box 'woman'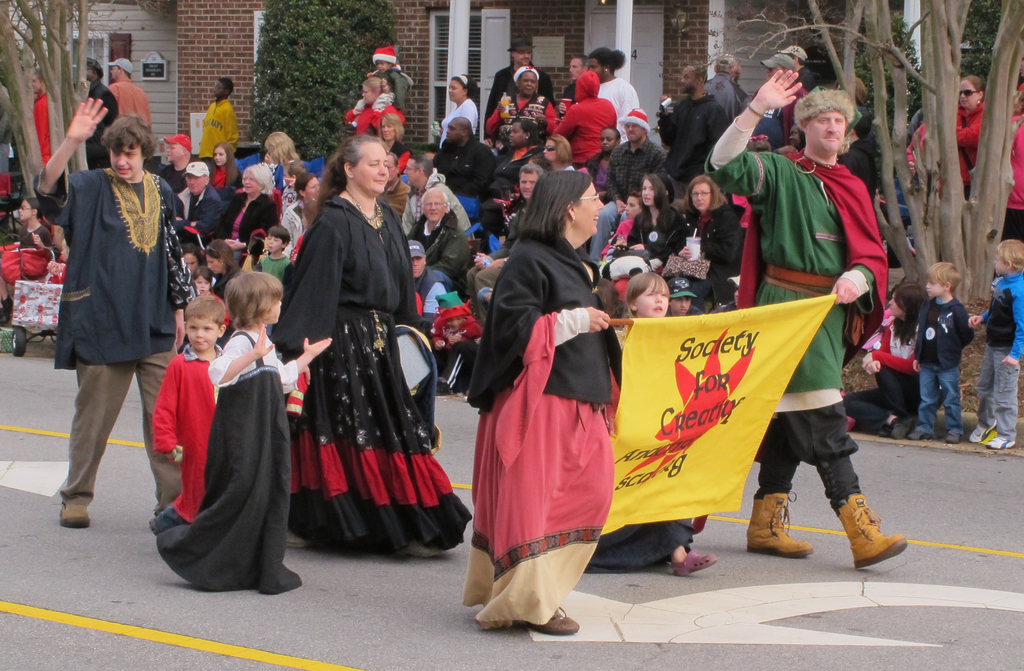
left=945, top=81, right=987, bottom=213
